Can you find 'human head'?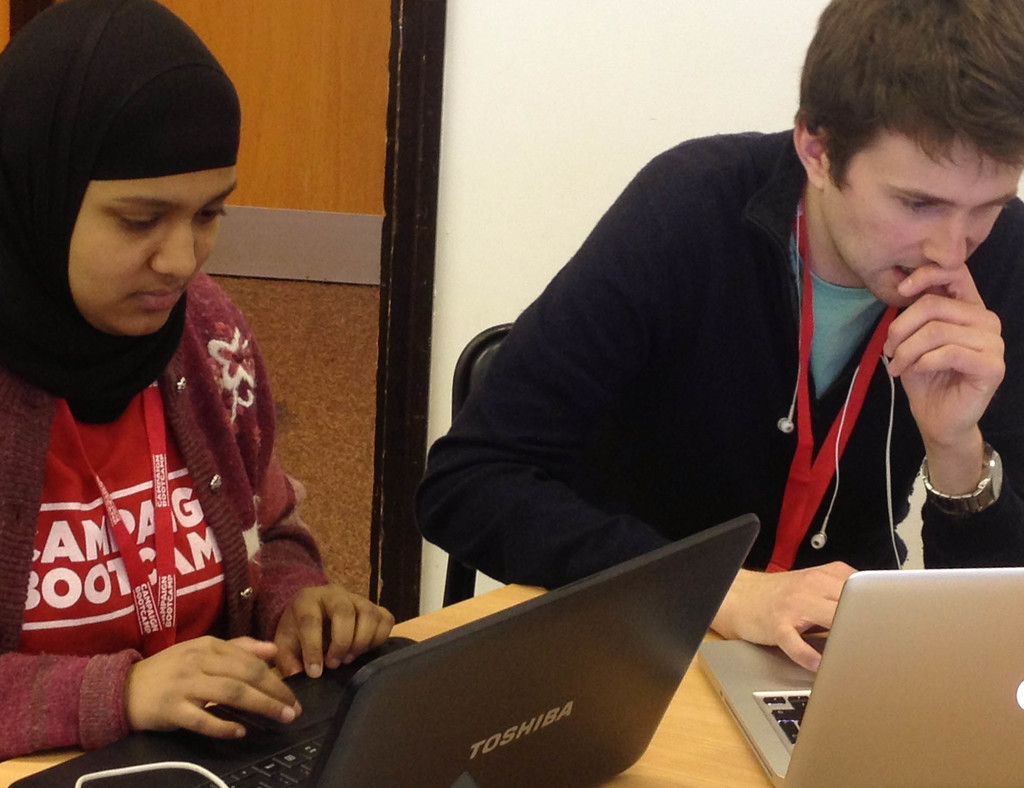
Yes, bounding box: left=0, top=0, right=250, bottom=343.
